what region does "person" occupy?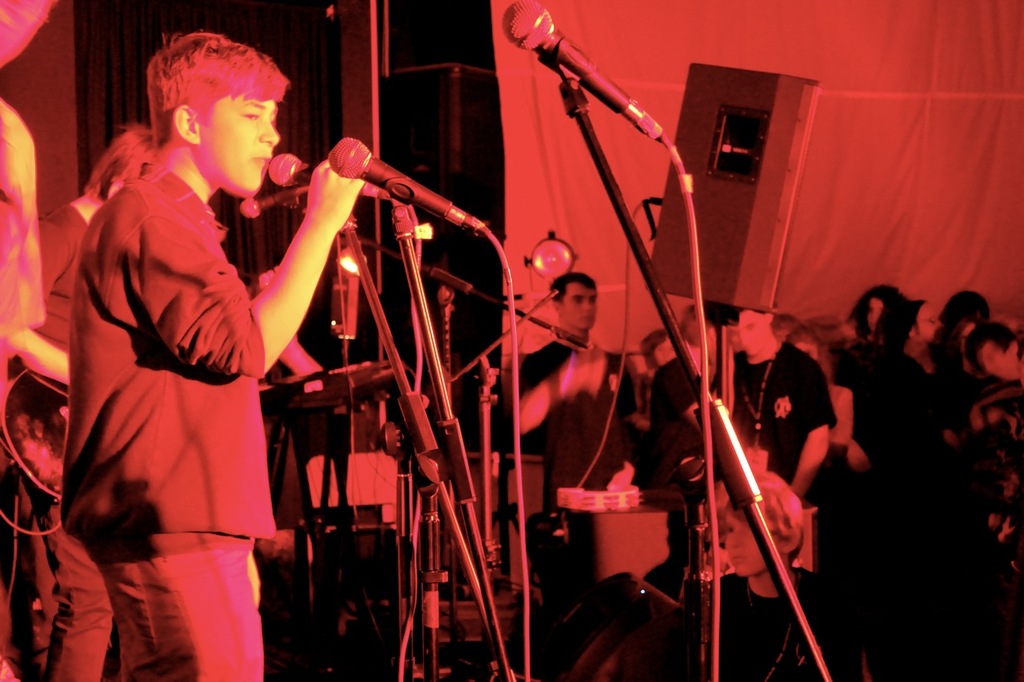
<region>69, 28, 360, 681</region>.
